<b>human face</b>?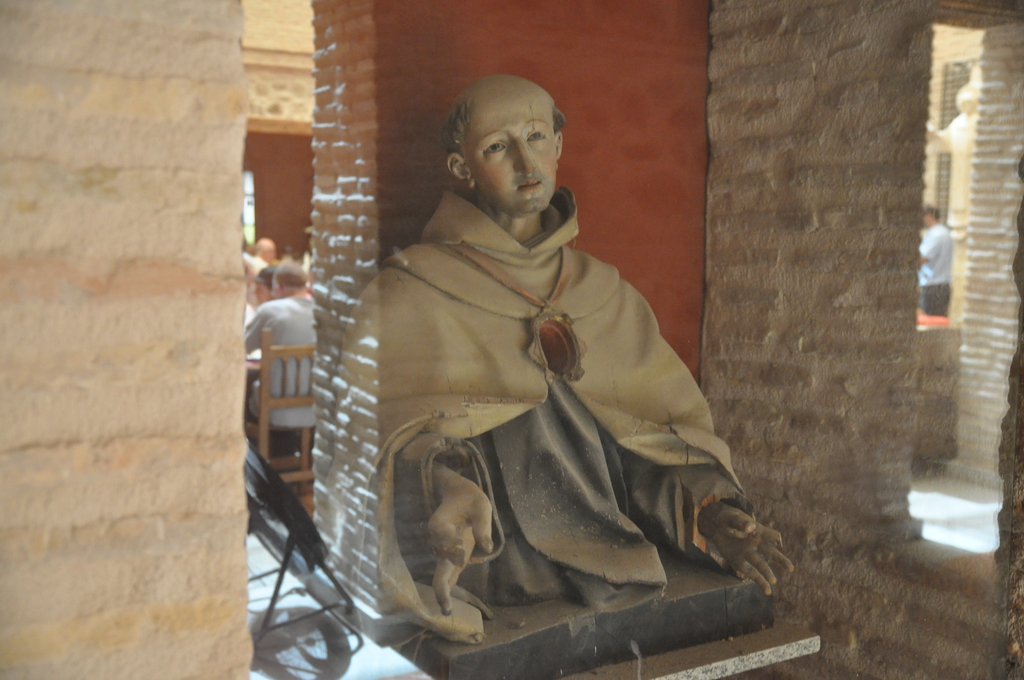
bbox=[462, 102, 559, 218]
